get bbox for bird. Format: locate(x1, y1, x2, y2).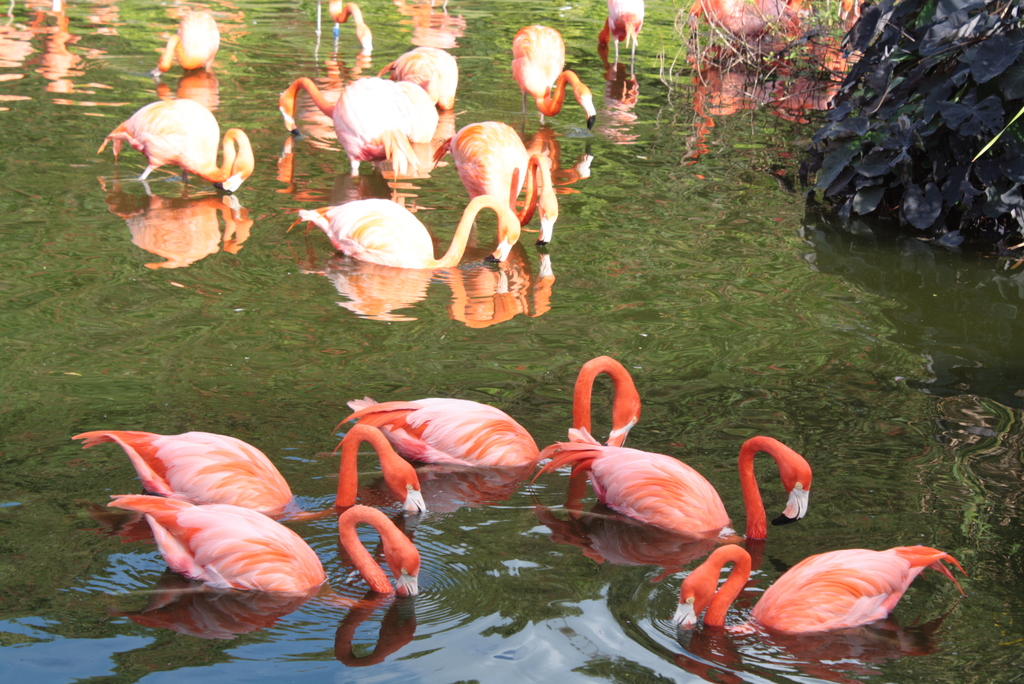
locate(3, 0, 71, 13).
